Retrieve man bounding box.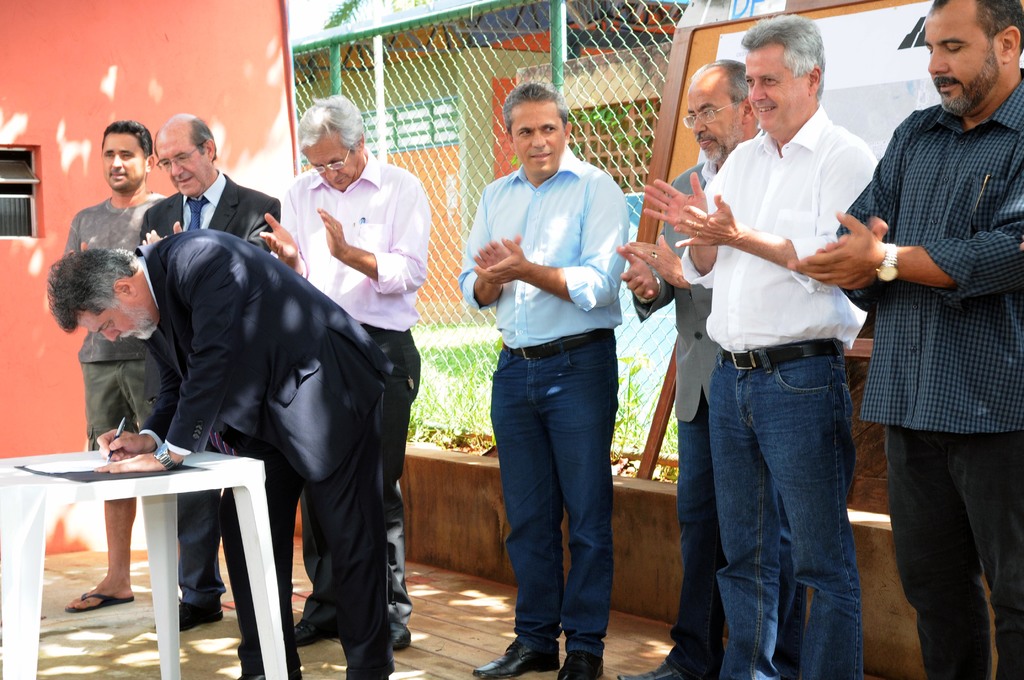
Bounding box: {"x1": 70, "y1": 119, "x2": 168, "y2": 434}.
